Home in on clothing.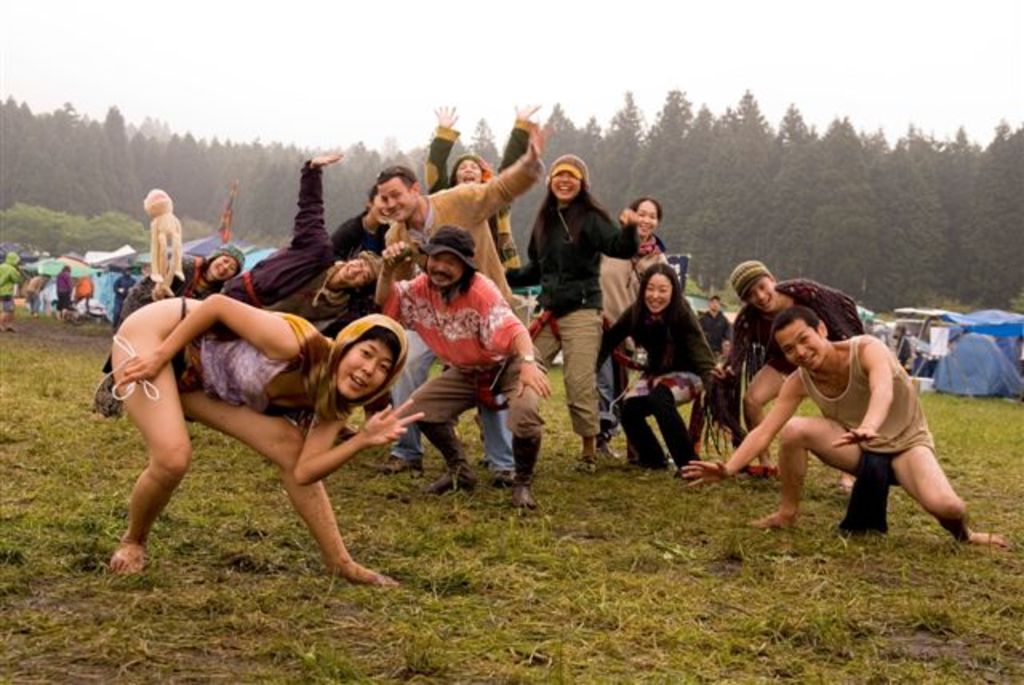
Homed in at [219, 157, 355, 334].
